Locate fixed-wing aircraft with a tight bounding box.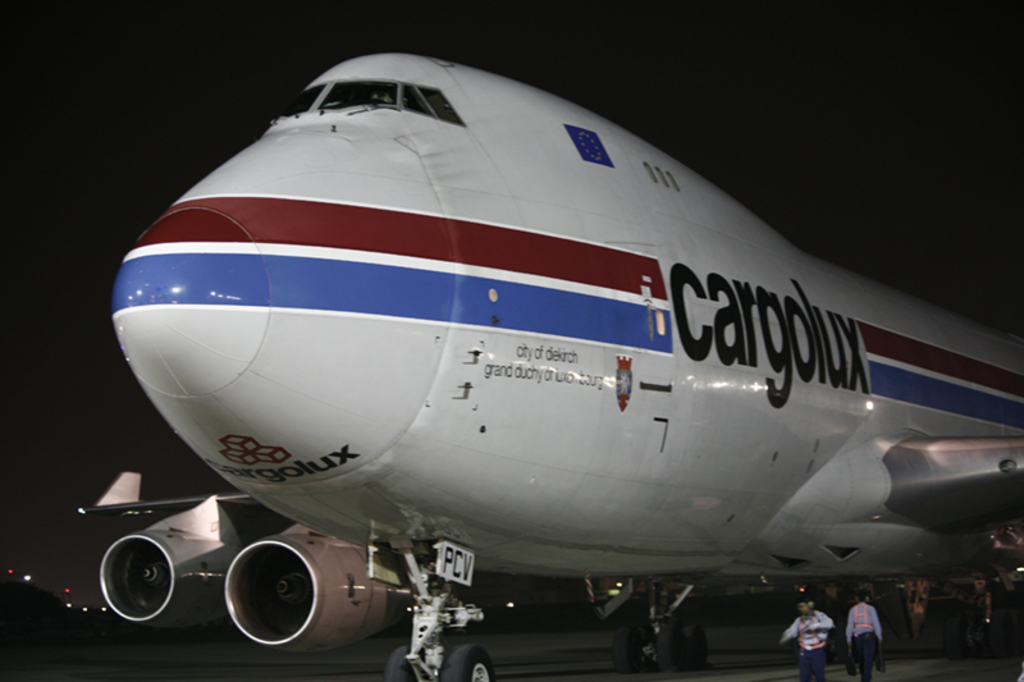
x1=64, y1=51, x2=1023, y2=681.
